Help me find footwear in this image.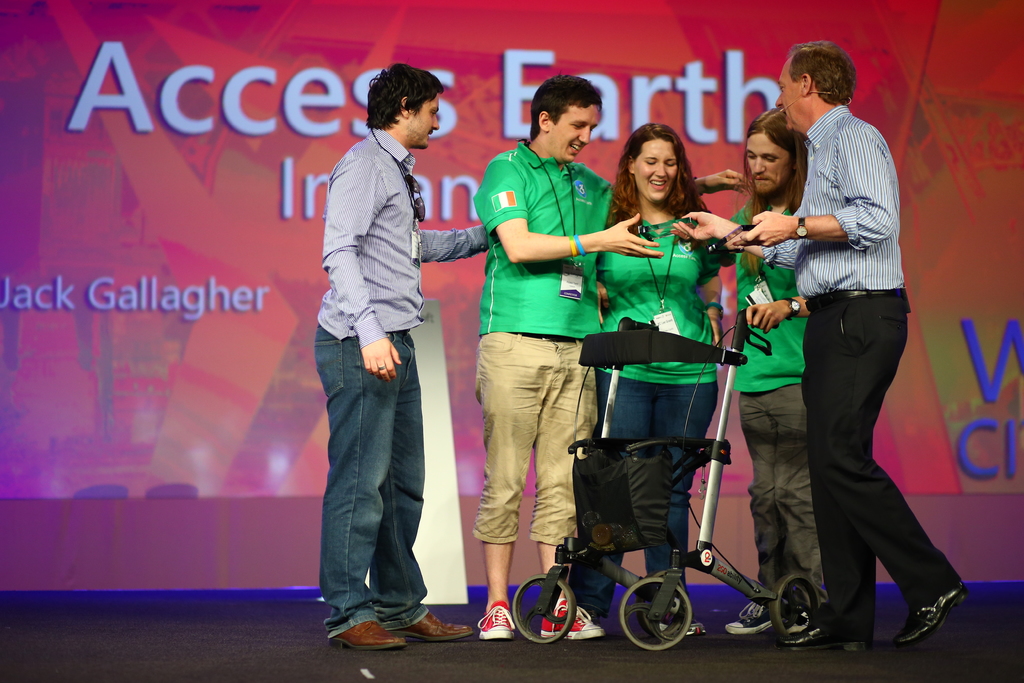
Found it: region(392, 609, 475, 642).
